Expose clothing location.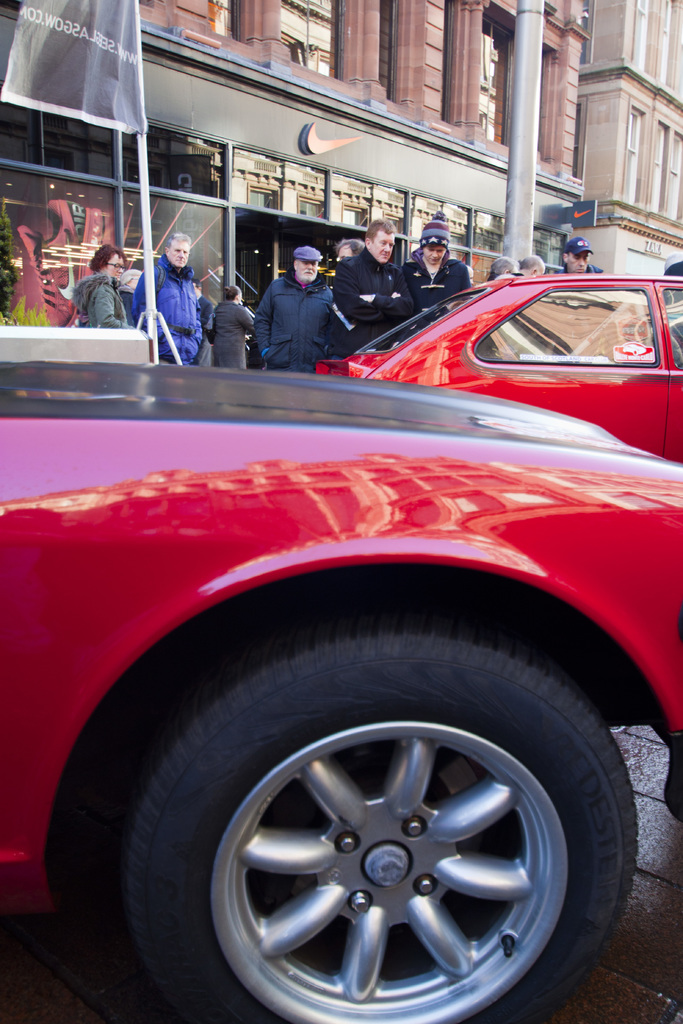
Exposed at x1=206, y1=303, x2=252, y2=369.
